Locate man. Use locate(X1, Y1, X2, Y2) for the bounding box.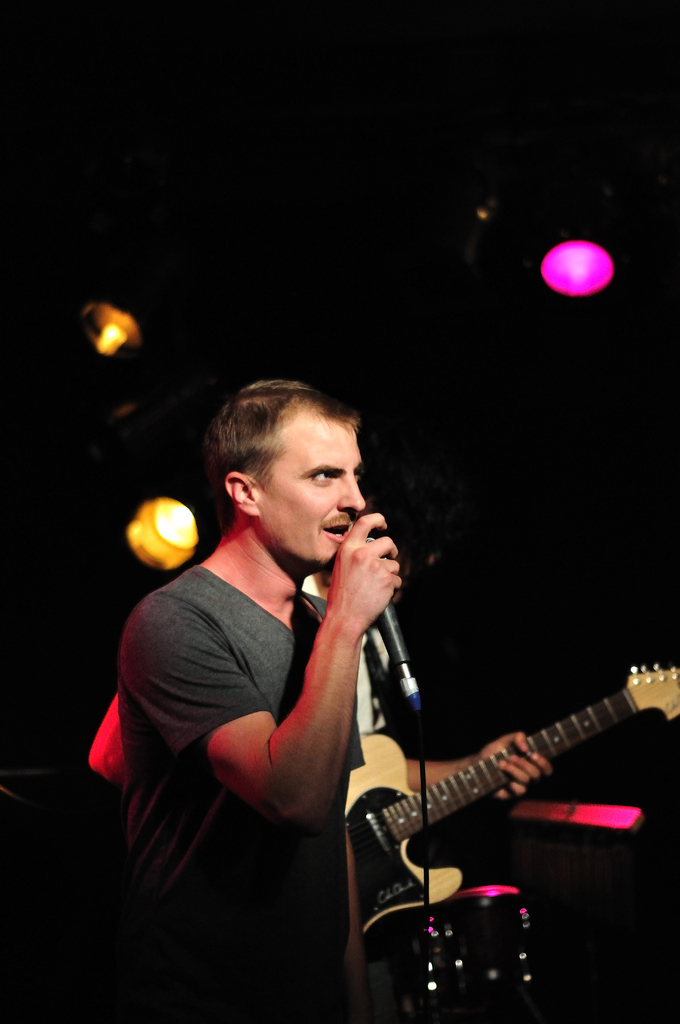
locate(108, 339, 503, 1004).
